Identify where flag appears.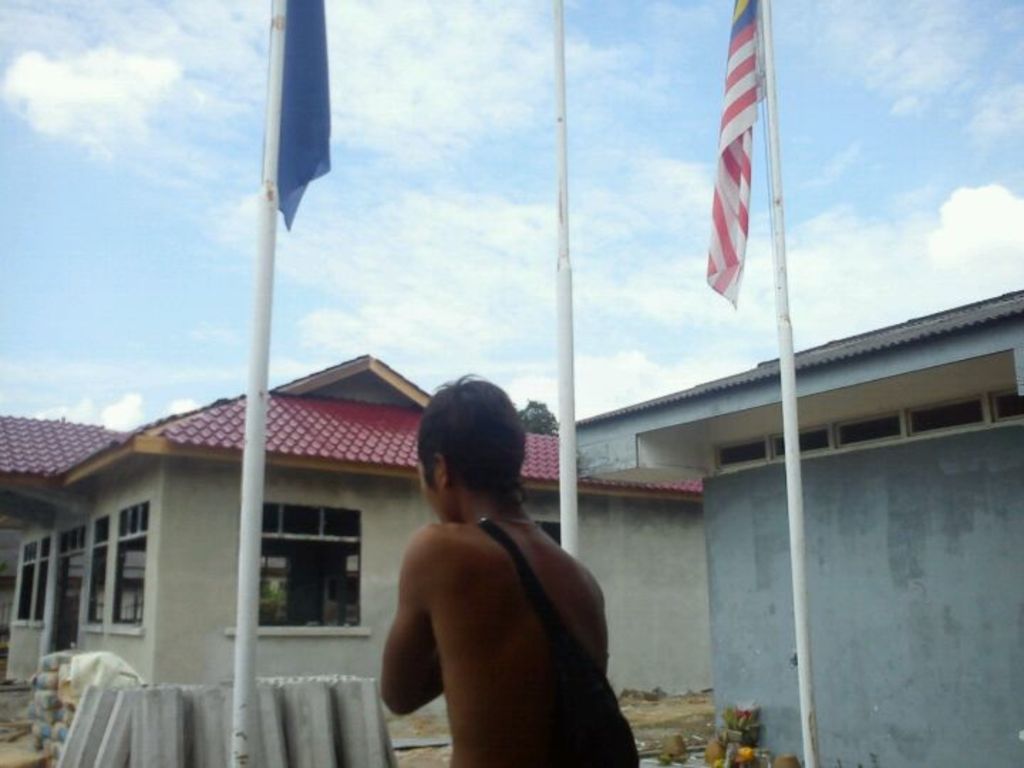
Appears at (left=255, top=0, right=330, bottom=225).
